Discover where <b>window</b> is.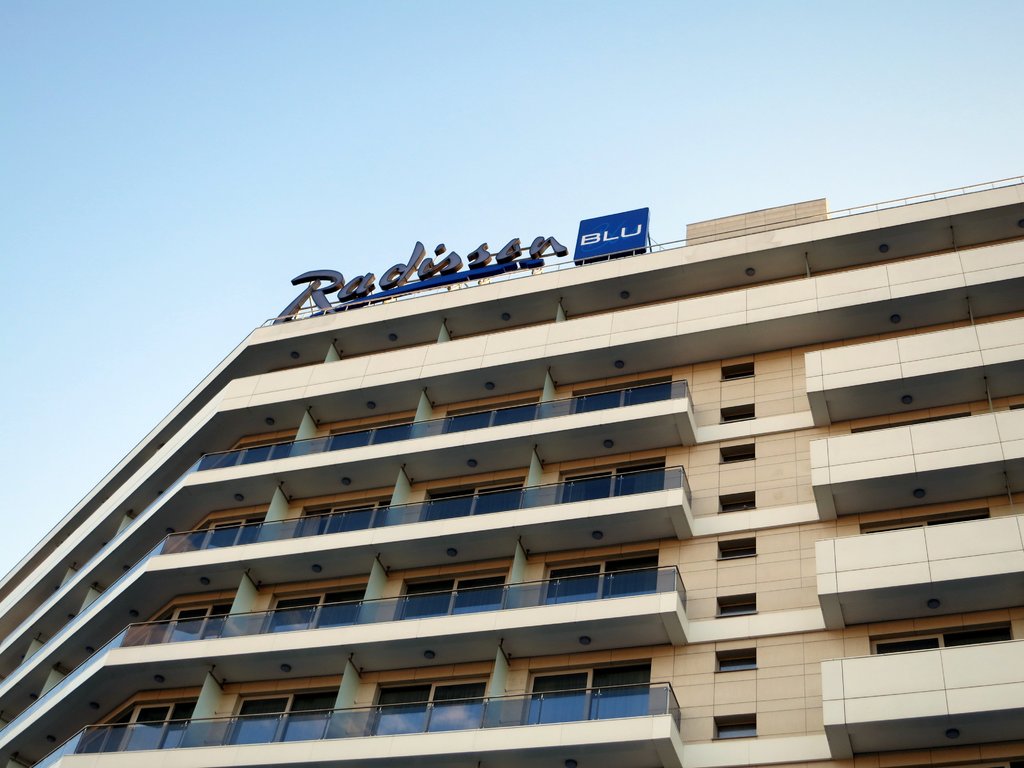
Discovered at (717,493,756,511).
